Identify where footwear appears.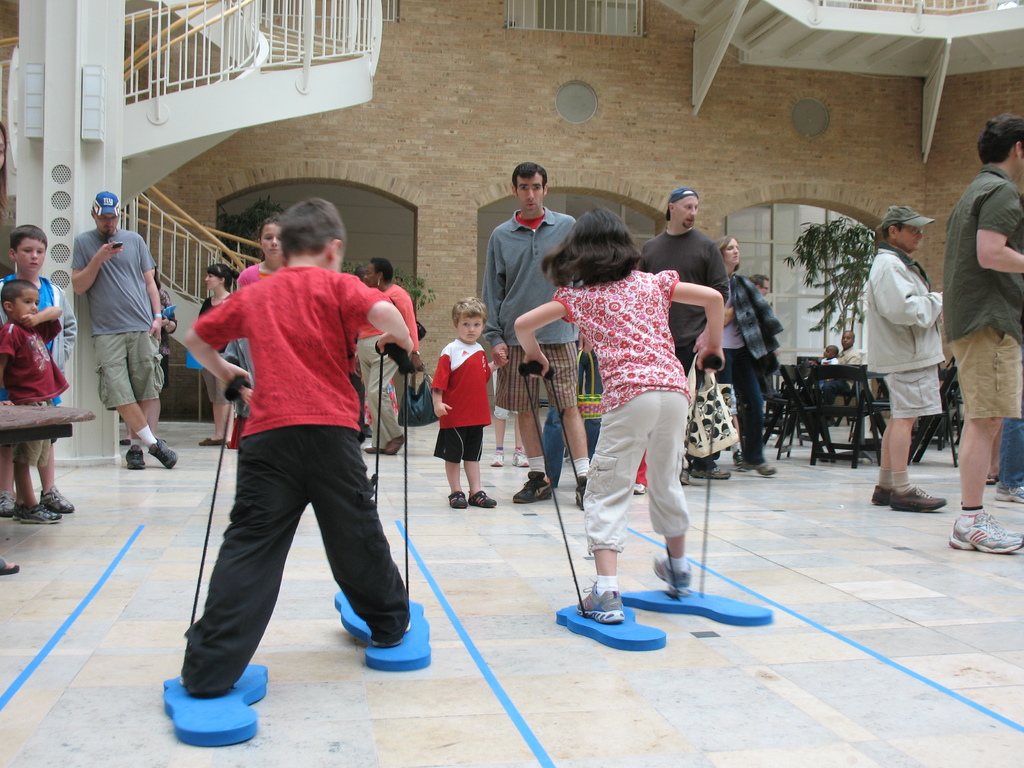
Appears at [x1=680, y1=467, x2=693, y2=483].
